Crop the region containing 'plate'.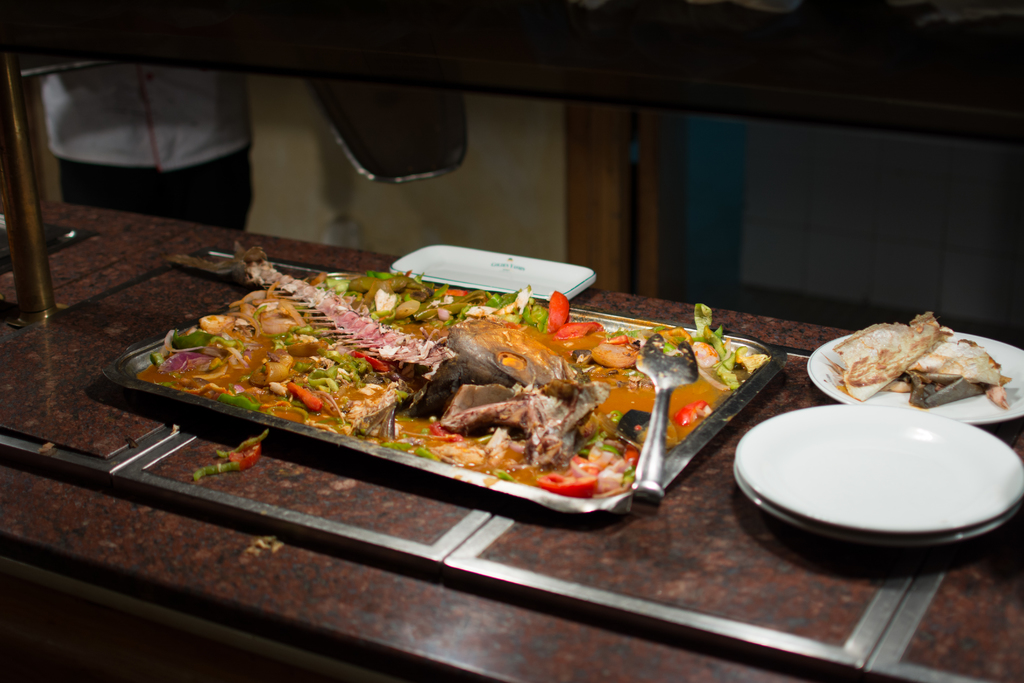
Crop region: select_region(804, 331, 1023, 429).
